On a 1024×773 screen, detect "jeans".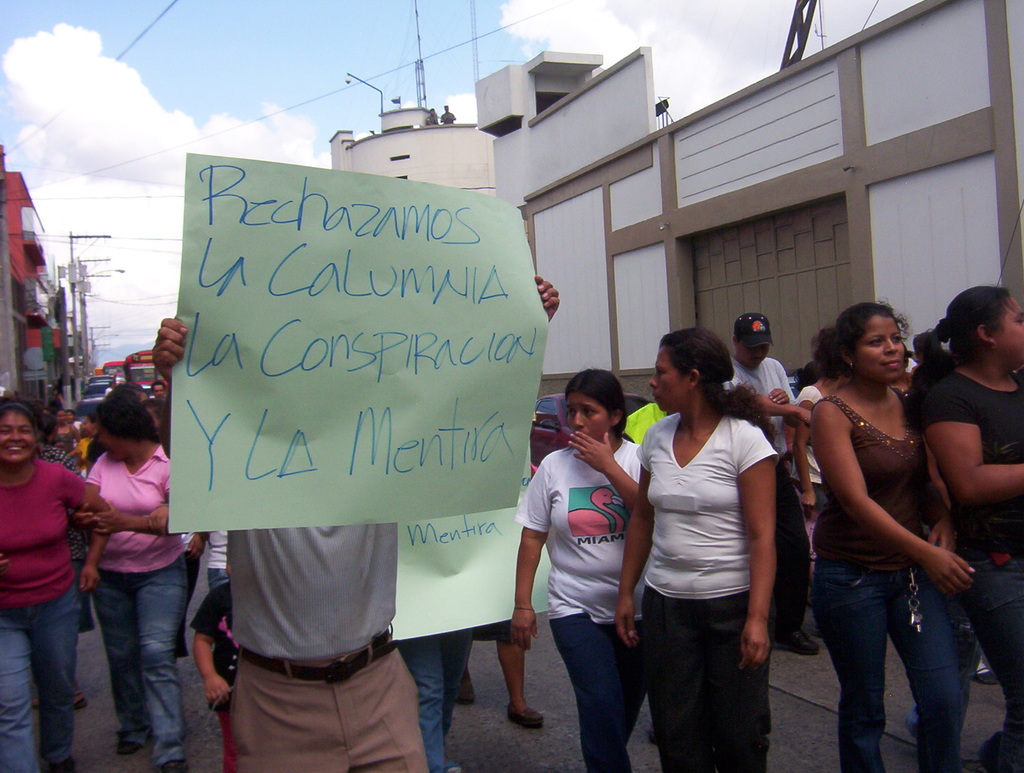
{"x1": 74, "y1": 562, "x2": 186, "y2": 770}.
